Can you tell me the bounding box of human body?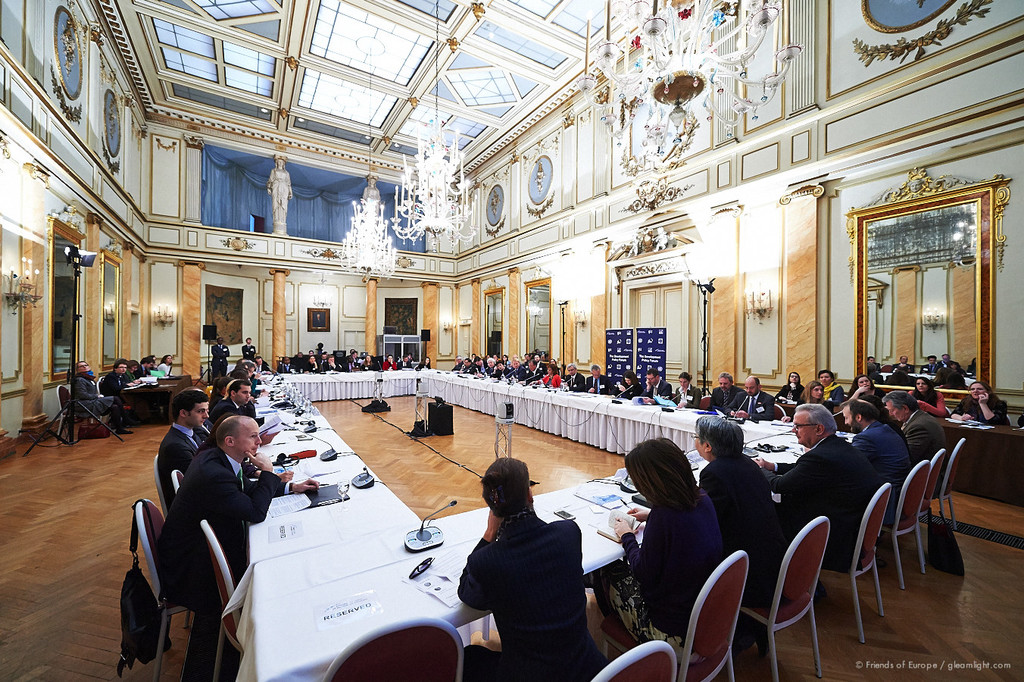
x1=706, y1=403, x2=791, y2=610.
